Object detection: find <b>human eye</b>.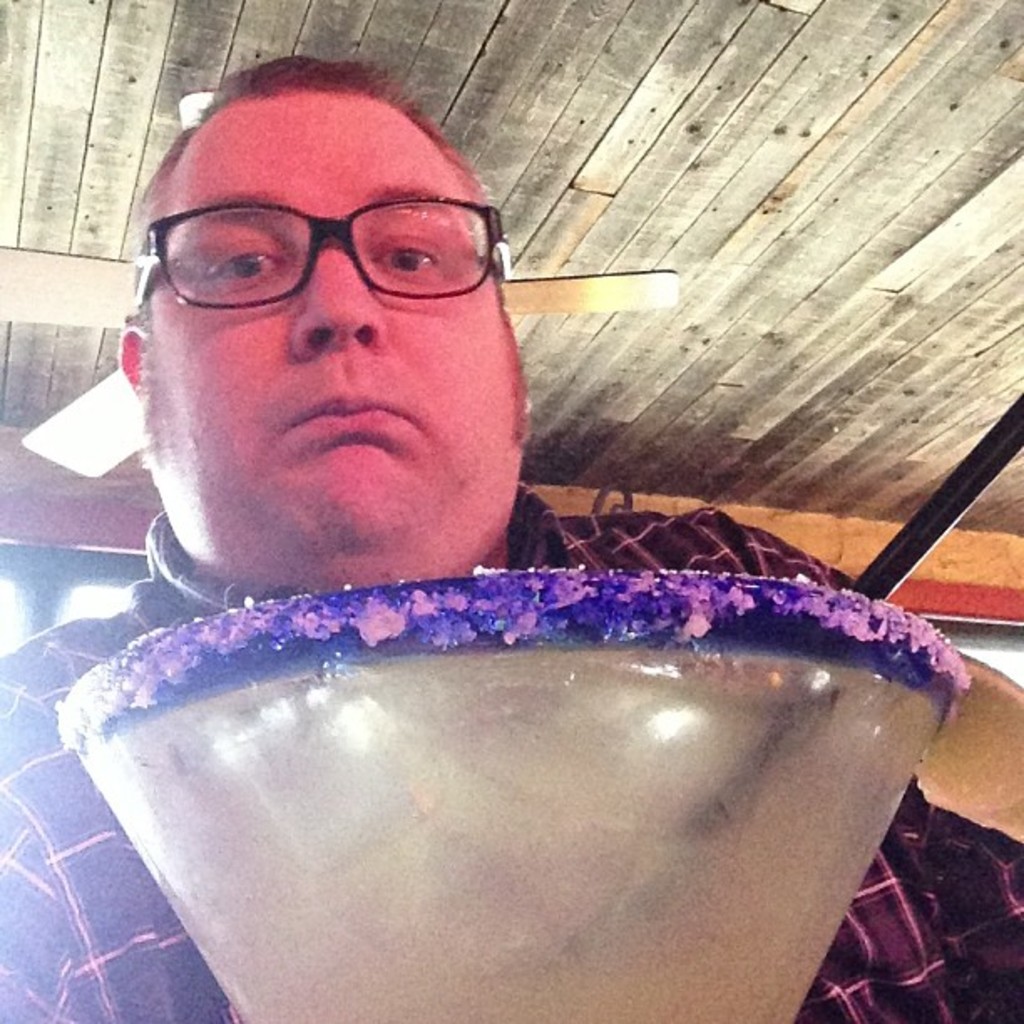
x1=366 y1=231 x2=448 y2=286.
